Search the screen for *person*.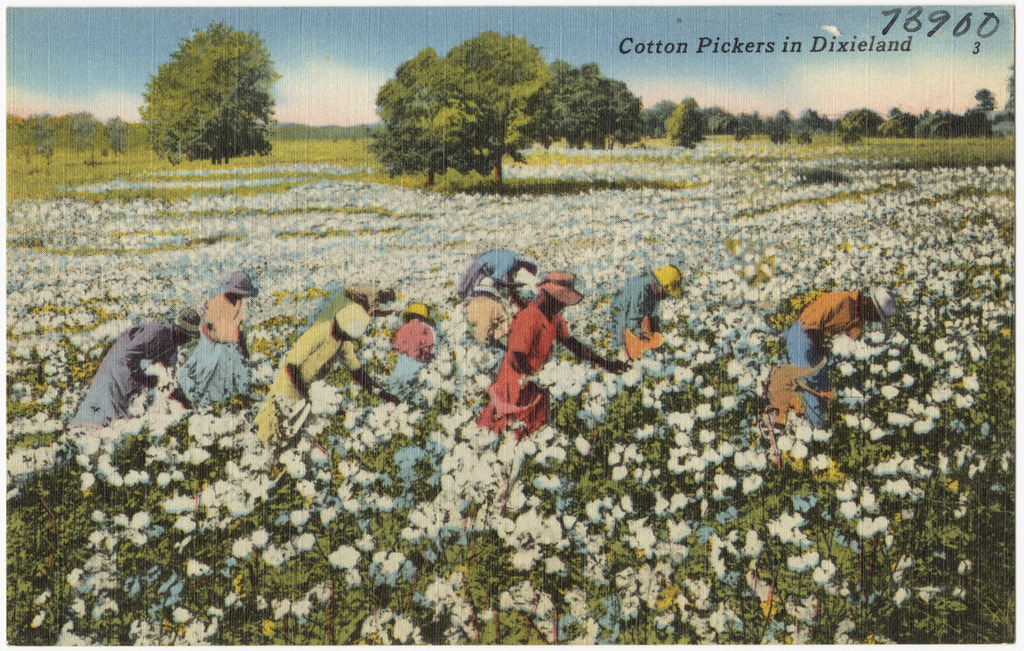
Found at BBox(173, 271, 259, 408).
